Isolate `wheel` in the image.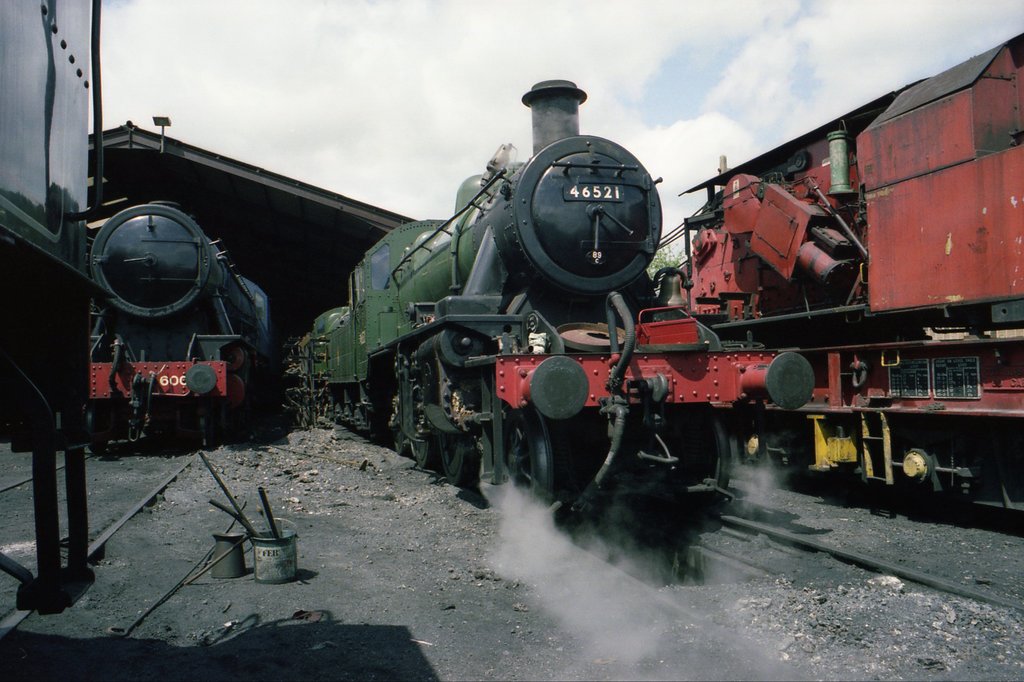
Isolated region: region(413, 363, 435, 466).
